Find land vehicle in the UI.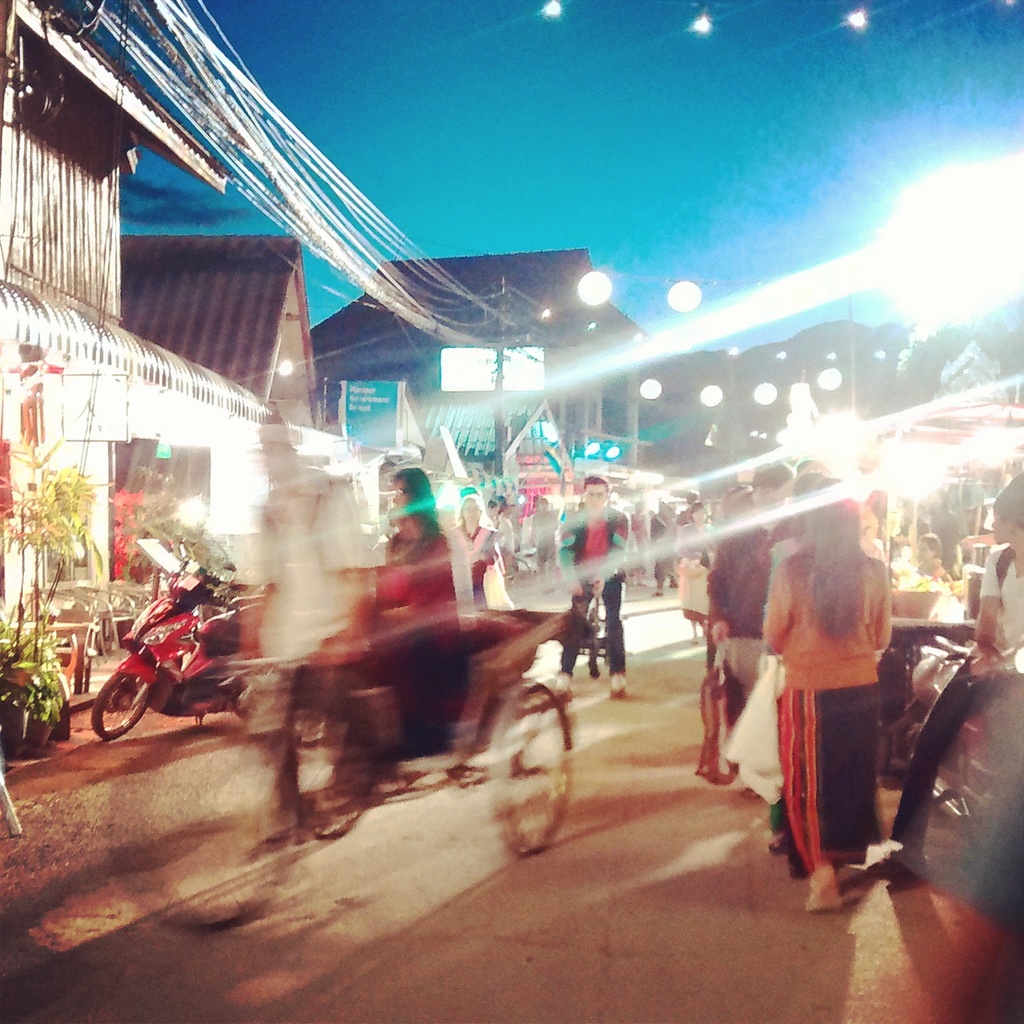
UI element at <box>115,597,572,928</box>.
